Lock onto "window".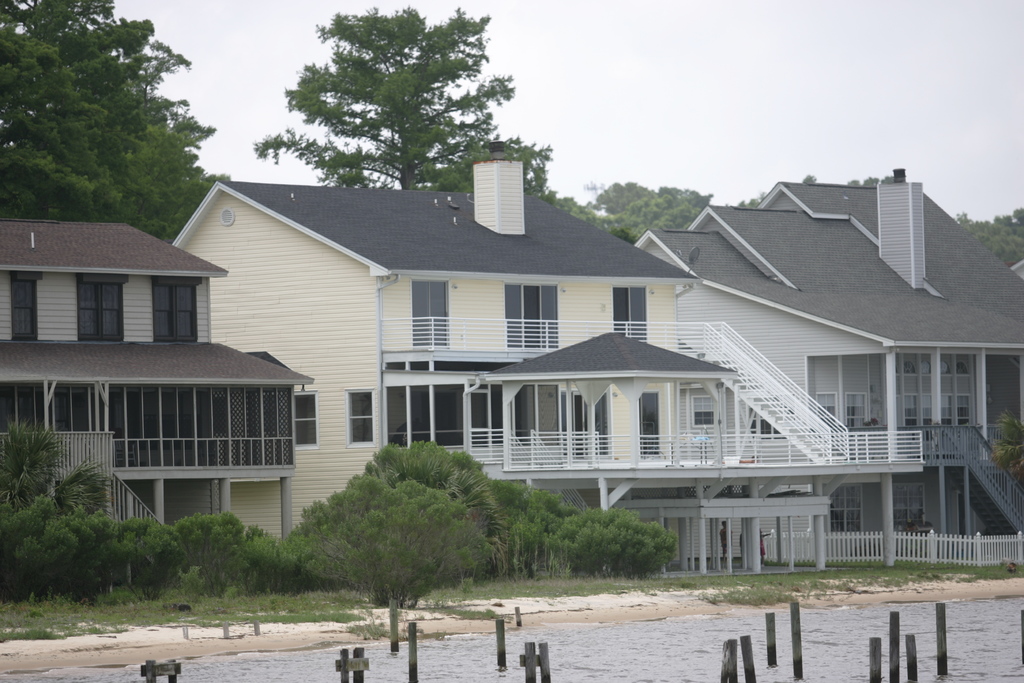
Locked: (x1=507, y1=384, x2=558, y2=453).
